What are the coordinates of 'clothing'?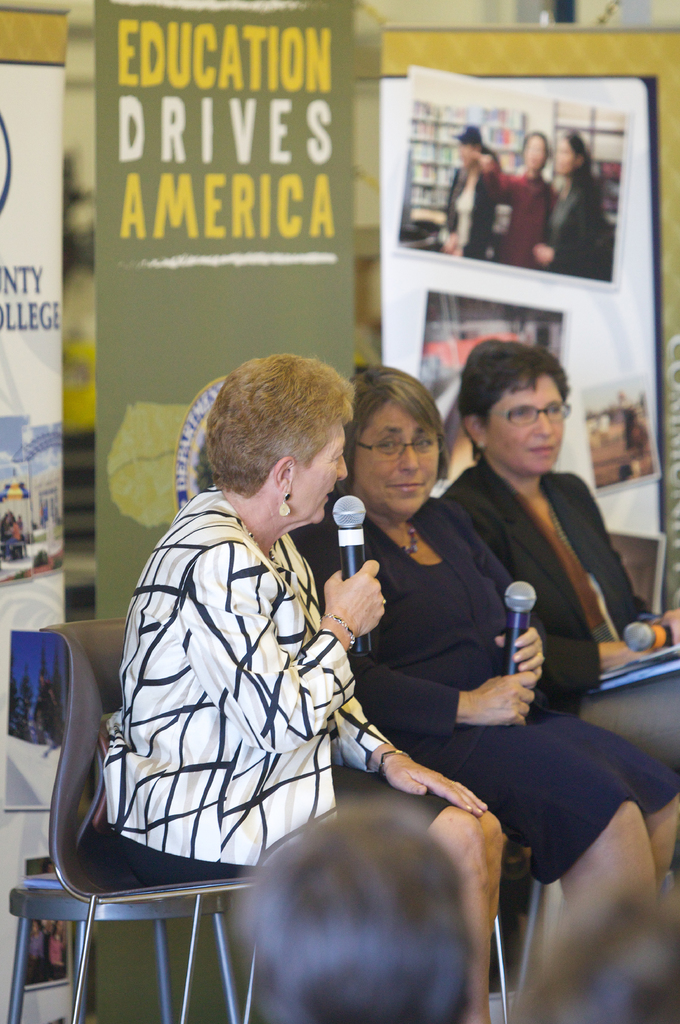
select_region(94, 442, 382, 919).
